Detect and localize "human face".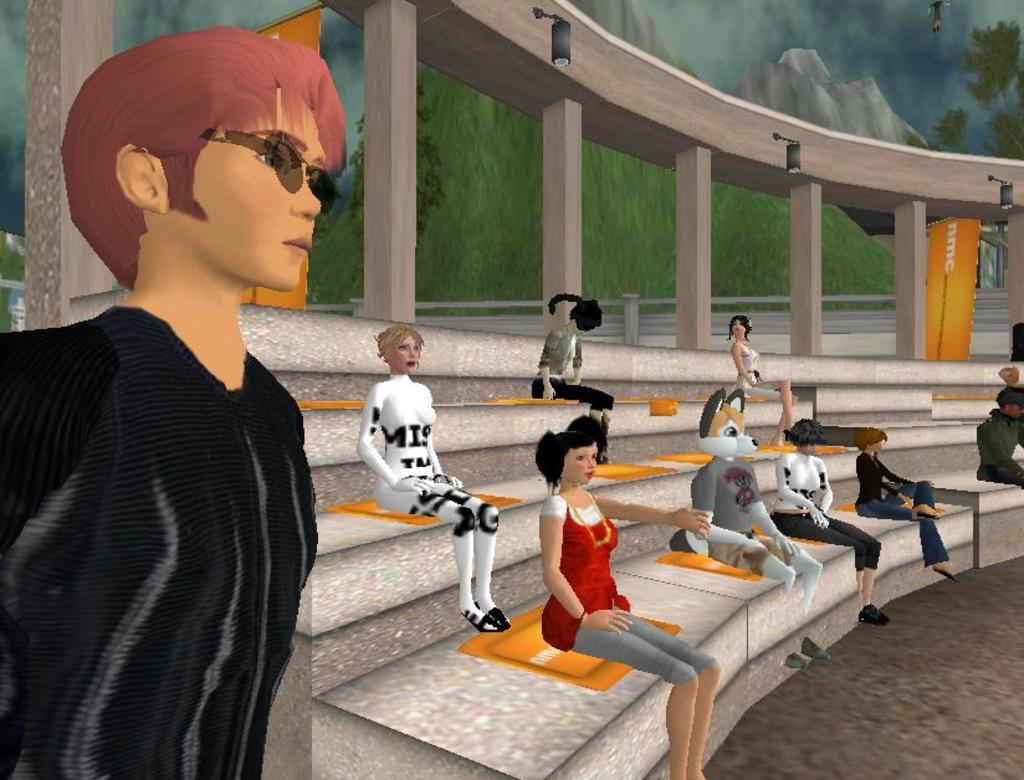
Localized at box=[731, 318, 746, 335].
